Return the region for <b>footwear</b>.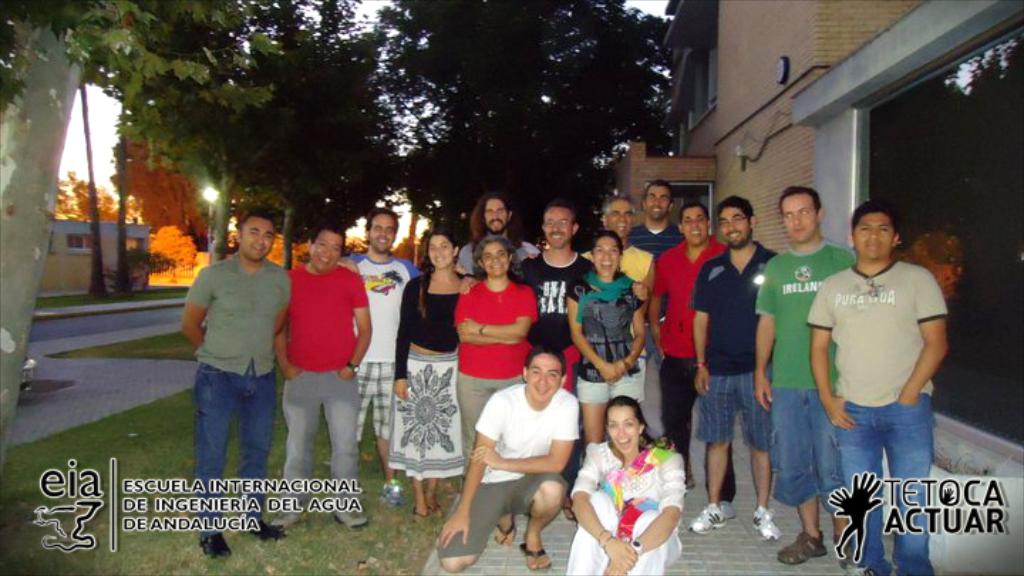
(249,516,282,540).
